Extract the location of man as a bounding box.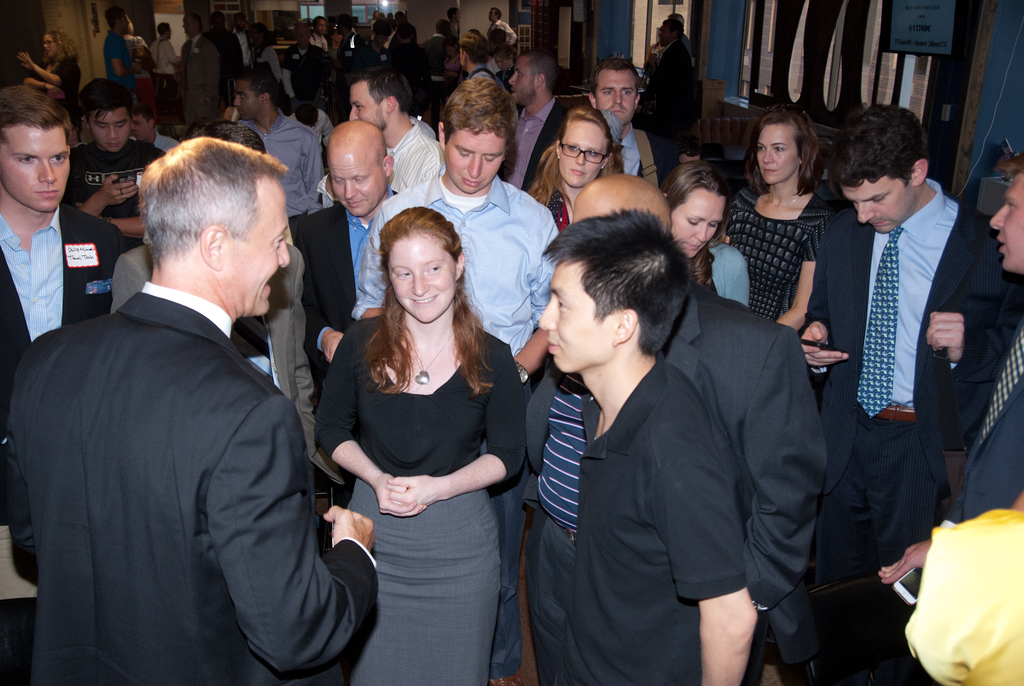
(x1=589, y1=54, x2=661, y2=192).
